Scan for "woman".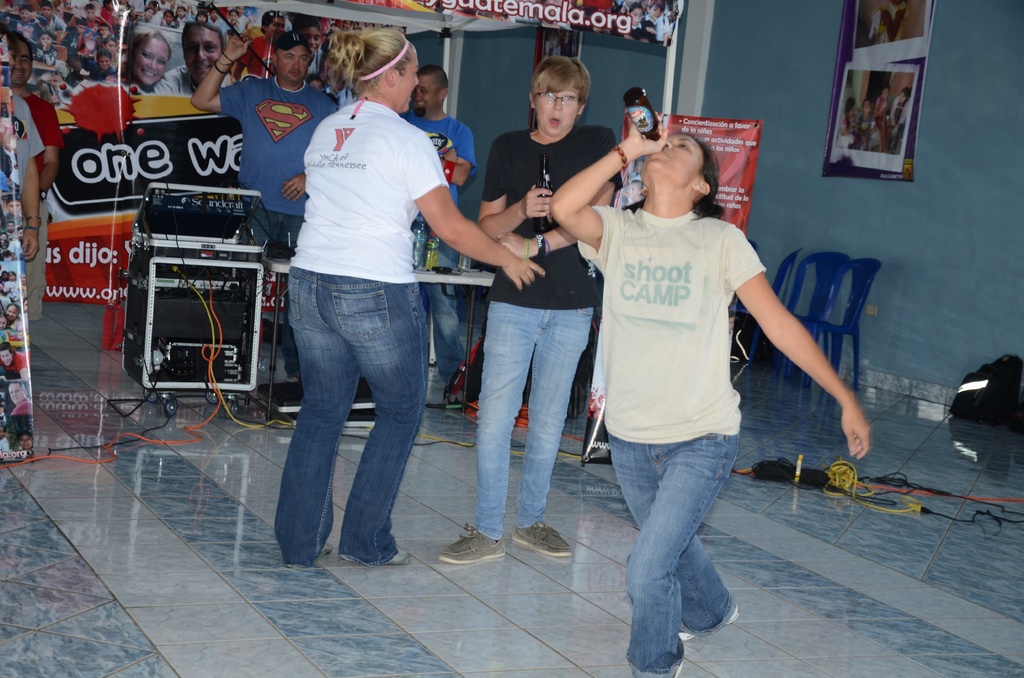
Scan result: left=544, top=125, right=875, bottom=677.
